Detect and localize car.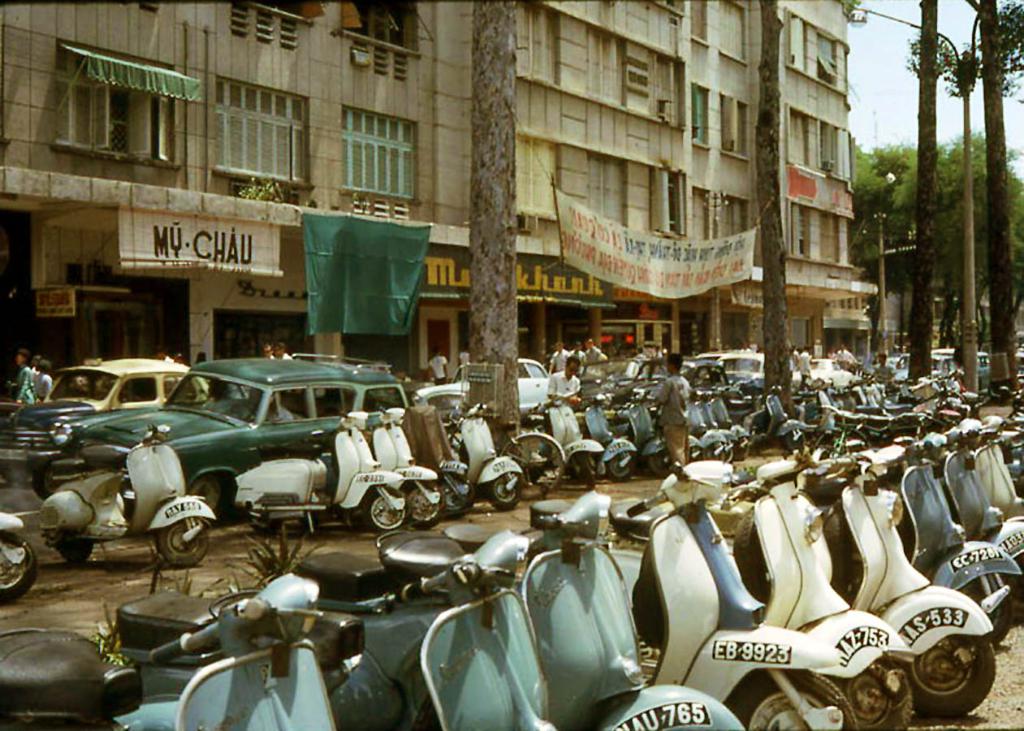
Localized at (x1=934, y1=344, x2=953, y2=387).
